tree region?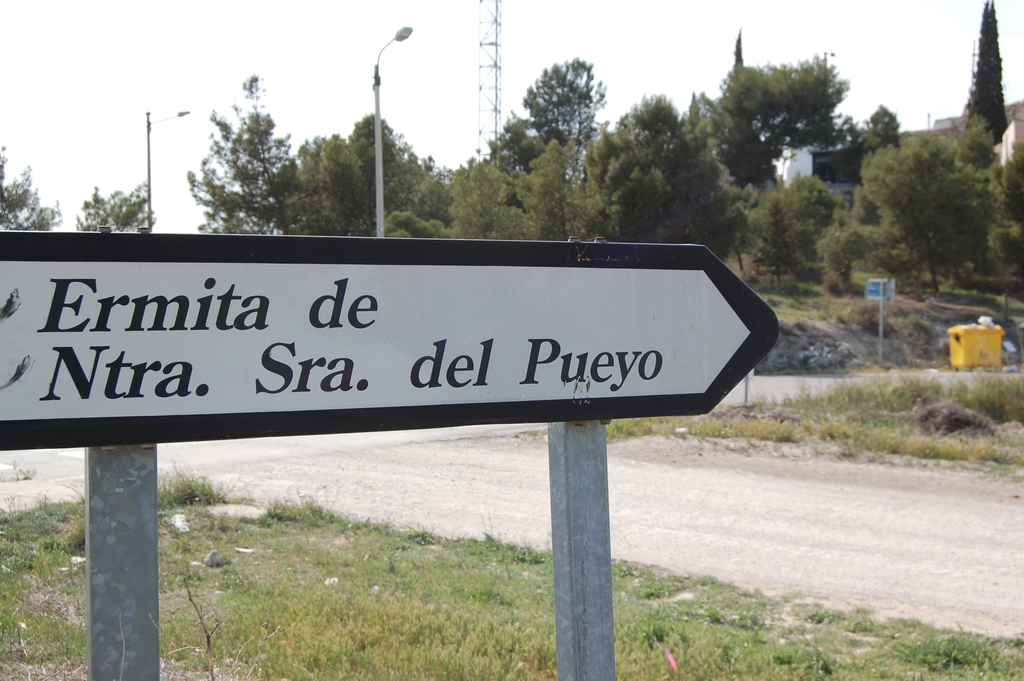
BBox(527, 137, 608, 243)
